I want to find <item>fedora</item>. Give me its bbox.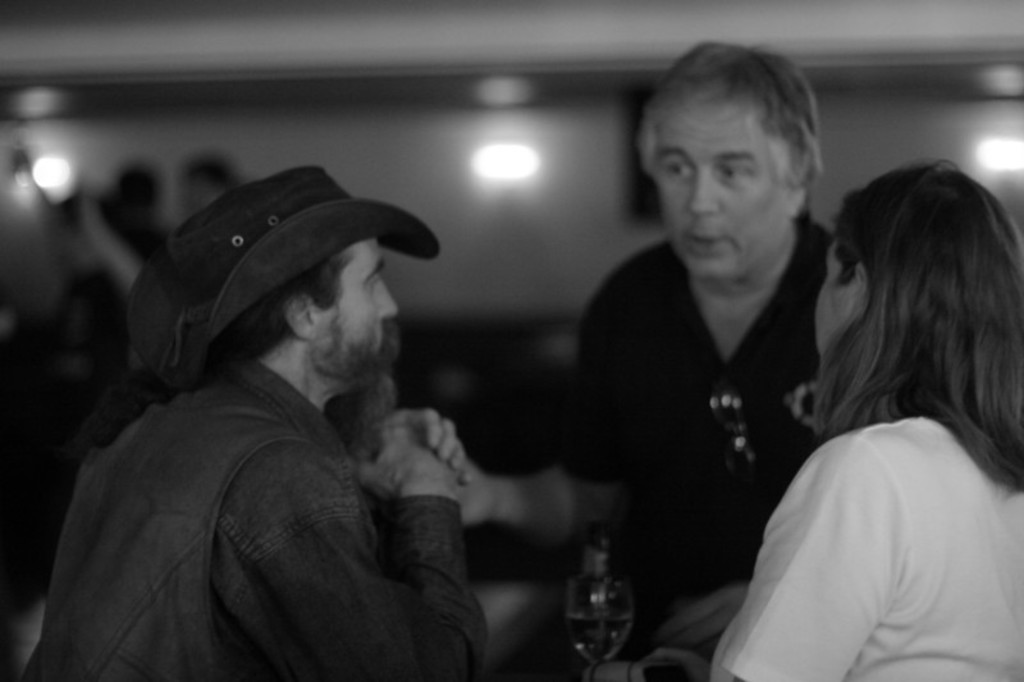
box=[118, 157, 443, 360].
